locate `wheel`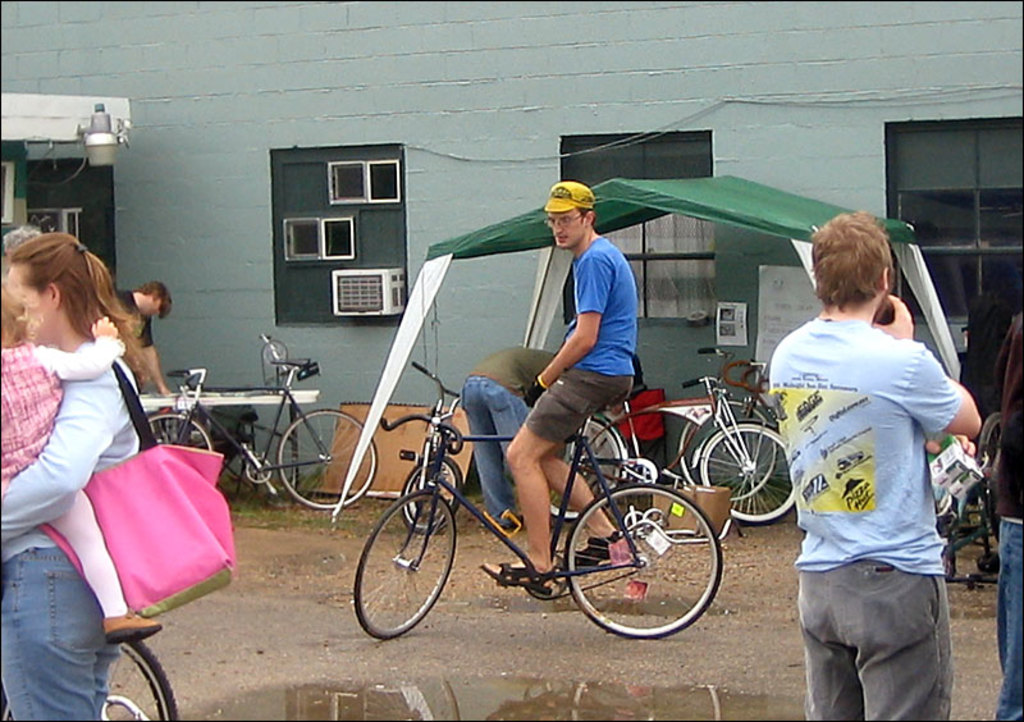
685/424/800/527
